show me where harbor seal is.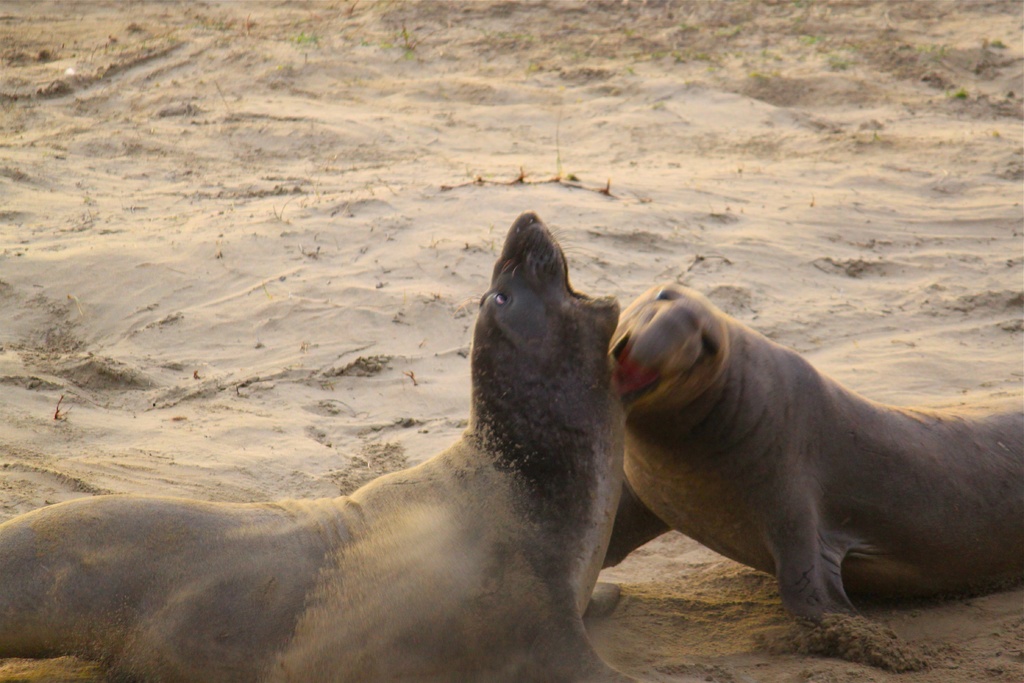
harbor seal is at BBox(598, 283, 1023, 635).
